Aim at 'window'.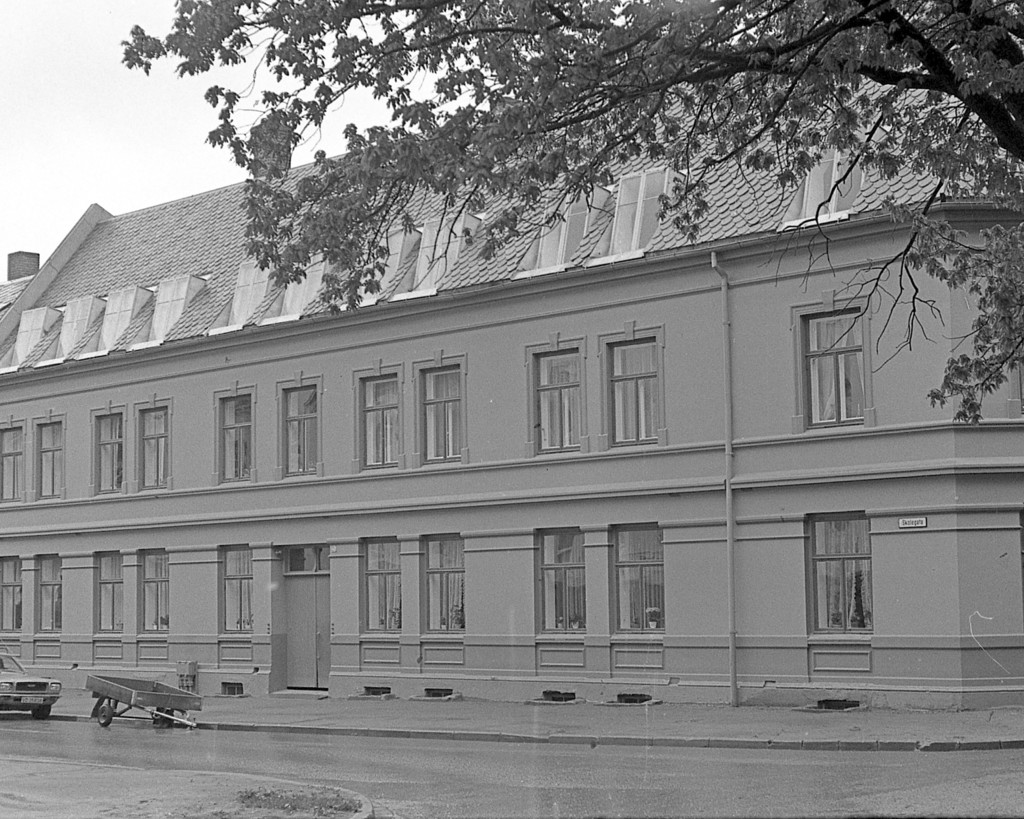
Aimed at box=[362, 375, 400, 464].
